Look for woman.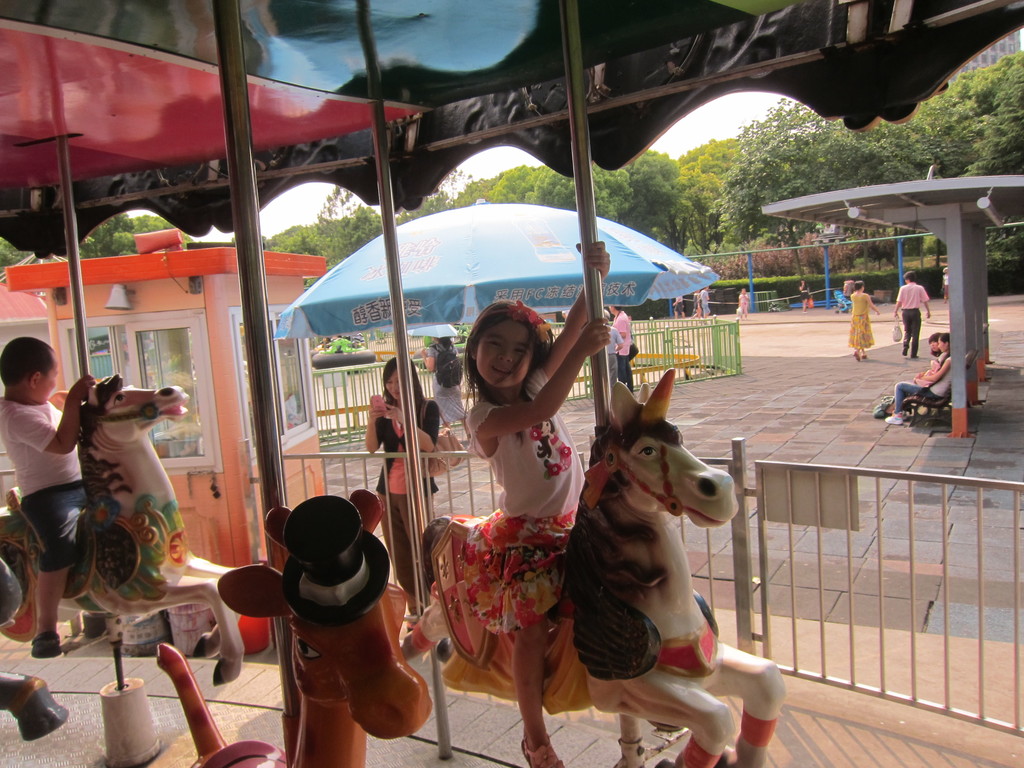
Found: bbox=(848, 279, 877, 362).
